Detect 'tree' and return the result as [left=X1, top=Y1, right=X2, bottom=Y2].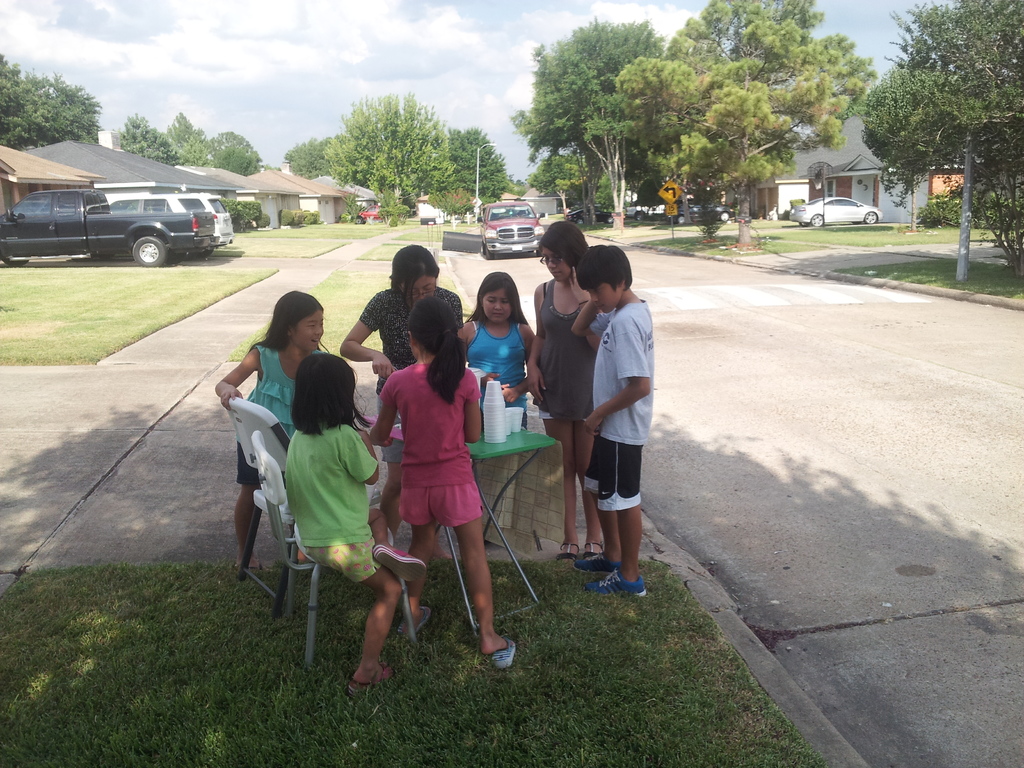
[left=115, top=111, right=172, bottom=162].
